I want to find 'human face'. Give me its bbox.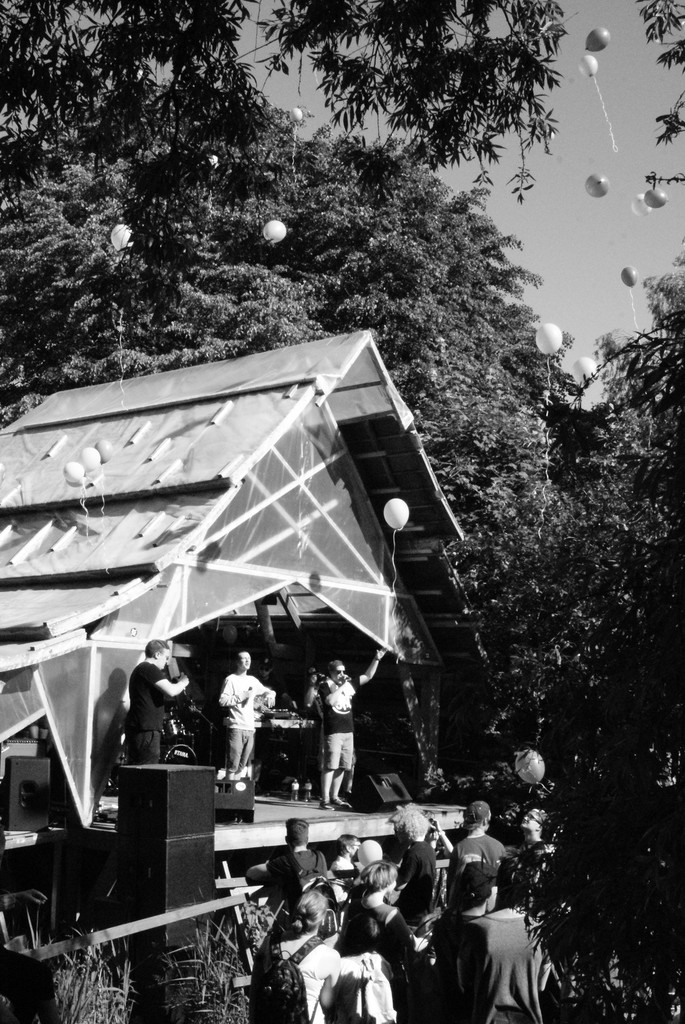
(x1=237, y1=650, x2=251, y2=669).
